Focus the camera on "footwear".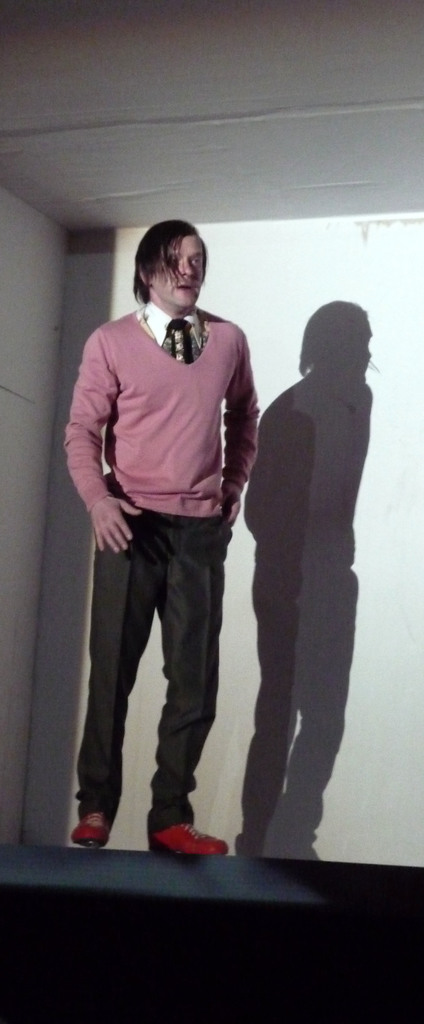
Focus region: detection(70, 803, 118, 849).
